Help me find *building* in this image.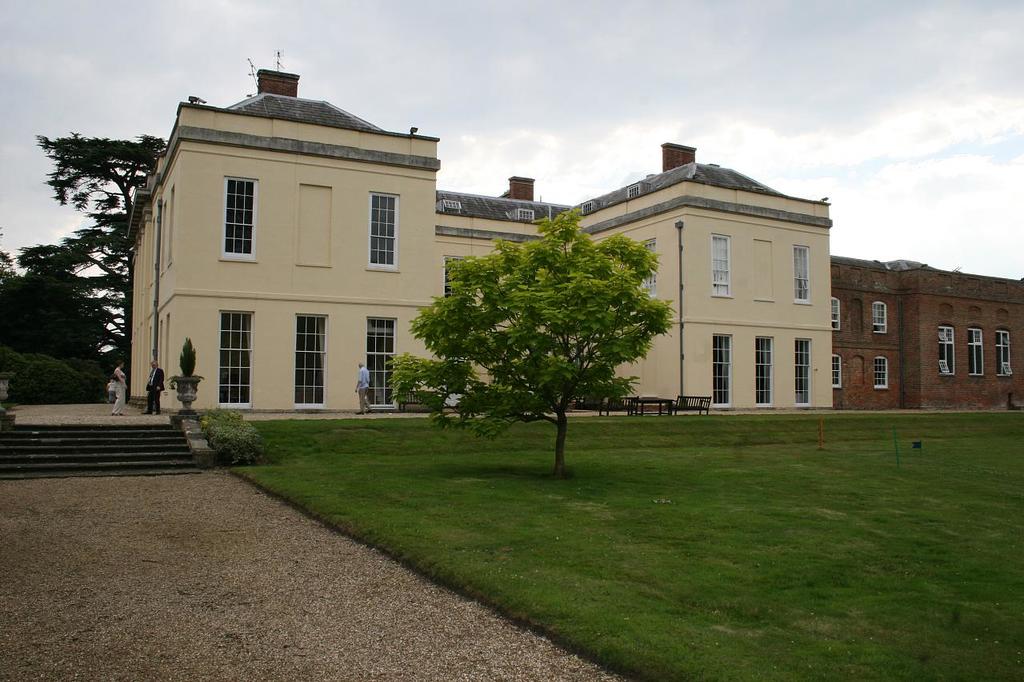
Found it: select_region(126, 70, 833, 417).
